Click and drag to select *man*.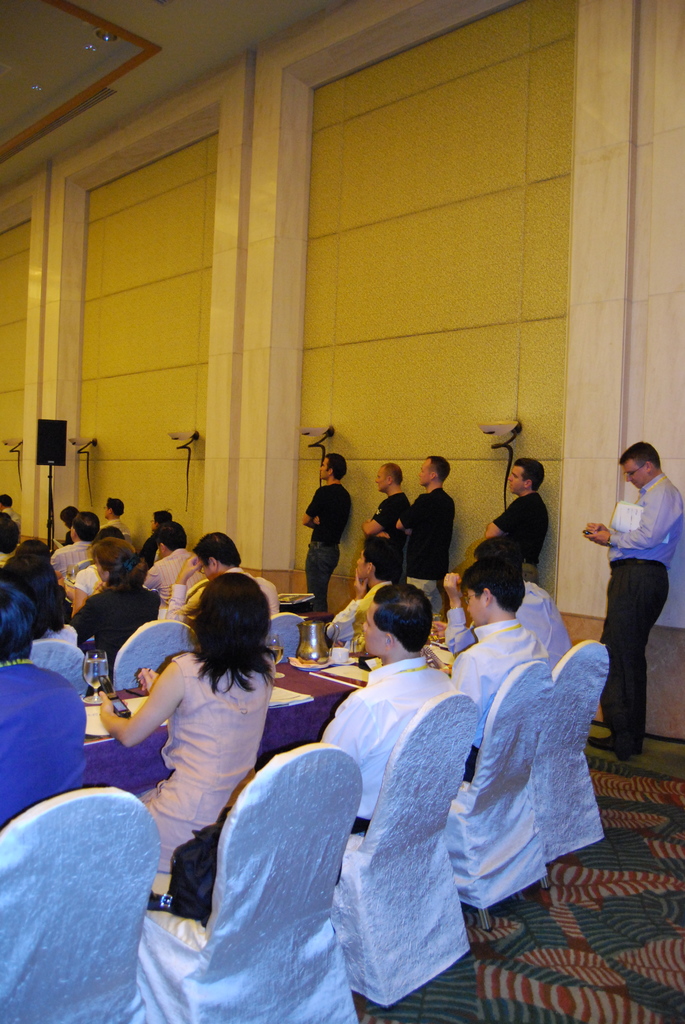
Selection: BBox(146, 510, 169, 552).
